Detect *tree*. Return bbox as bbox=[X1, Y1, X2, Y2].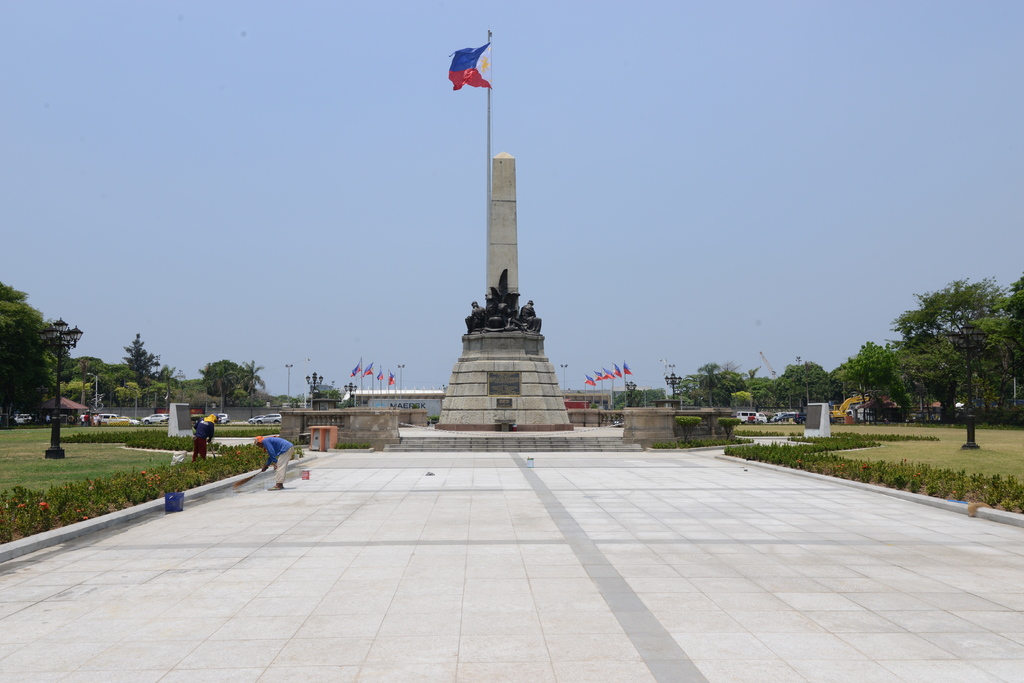
bbox=[770, 358, 834, 415].
